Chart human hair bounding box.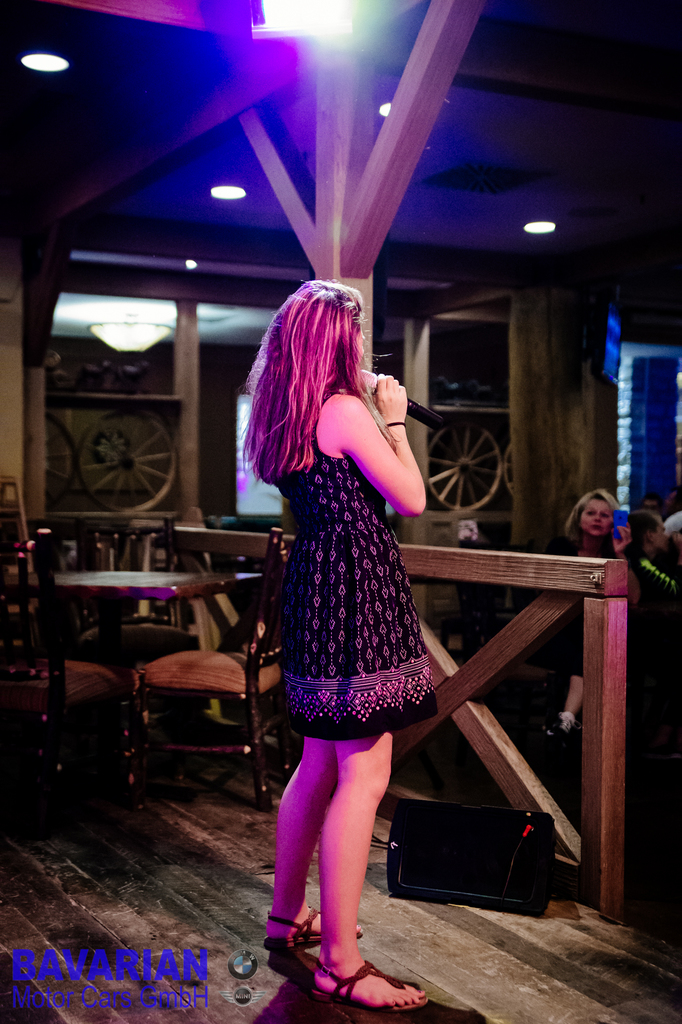
Charted: region(629, 509, 659, 553).
